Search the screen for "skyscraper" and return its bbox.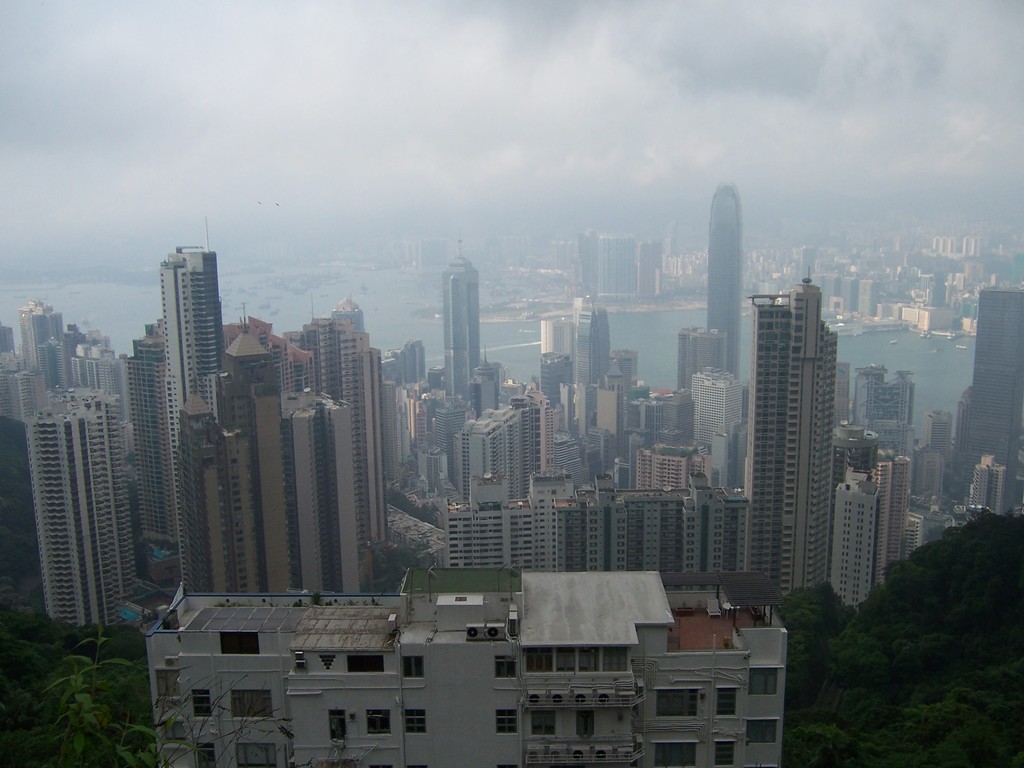
Found: bbox(707, 173, 743, 381).
